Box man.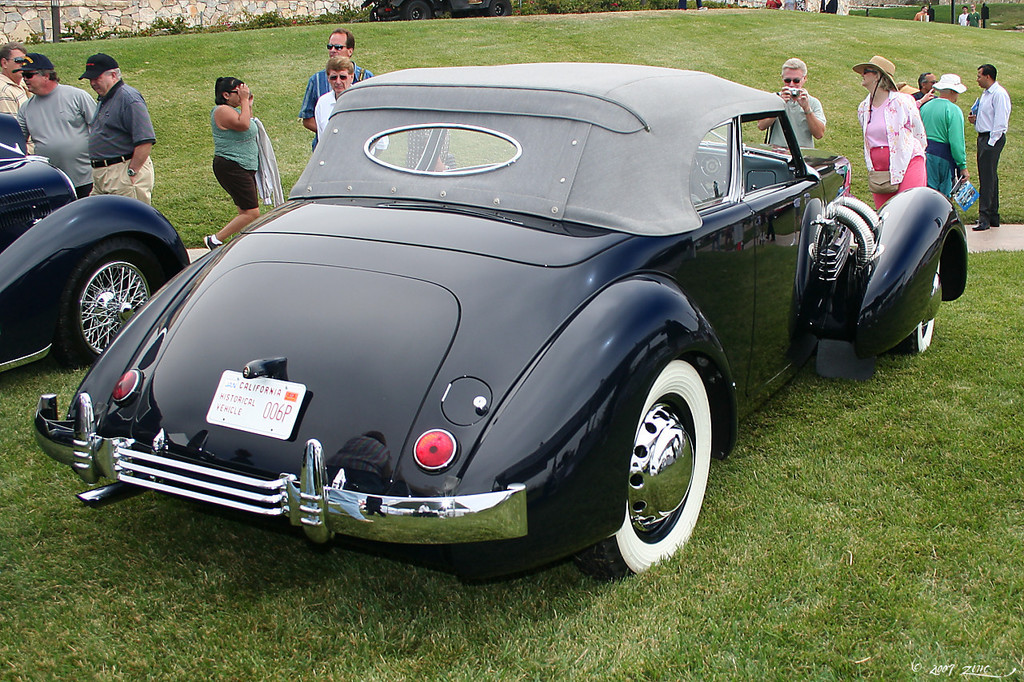
758 58 823 153.
